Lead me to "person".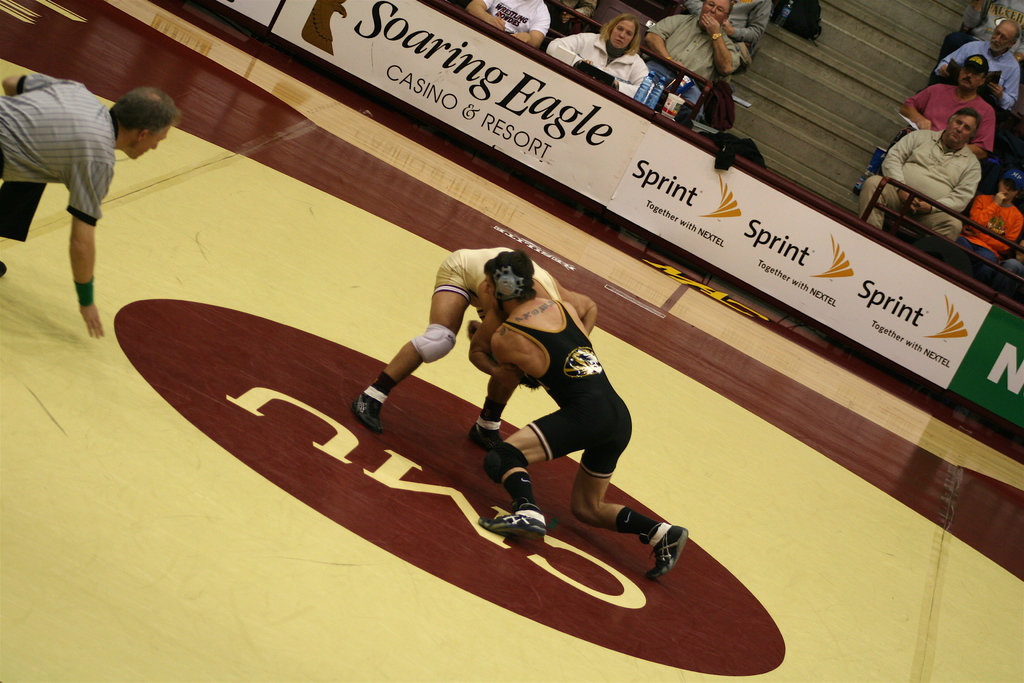
Lead to rect(10, 62, 166, 356).
